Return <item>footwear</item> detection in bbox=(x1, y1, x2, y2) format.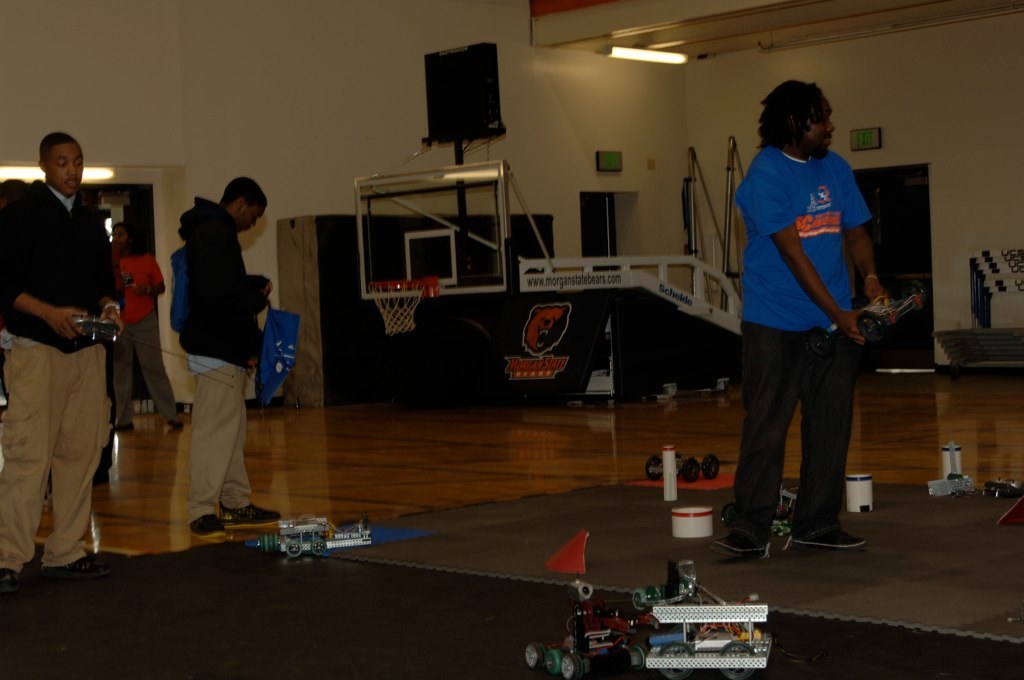
bbox=(41, 555, 115, 579).
